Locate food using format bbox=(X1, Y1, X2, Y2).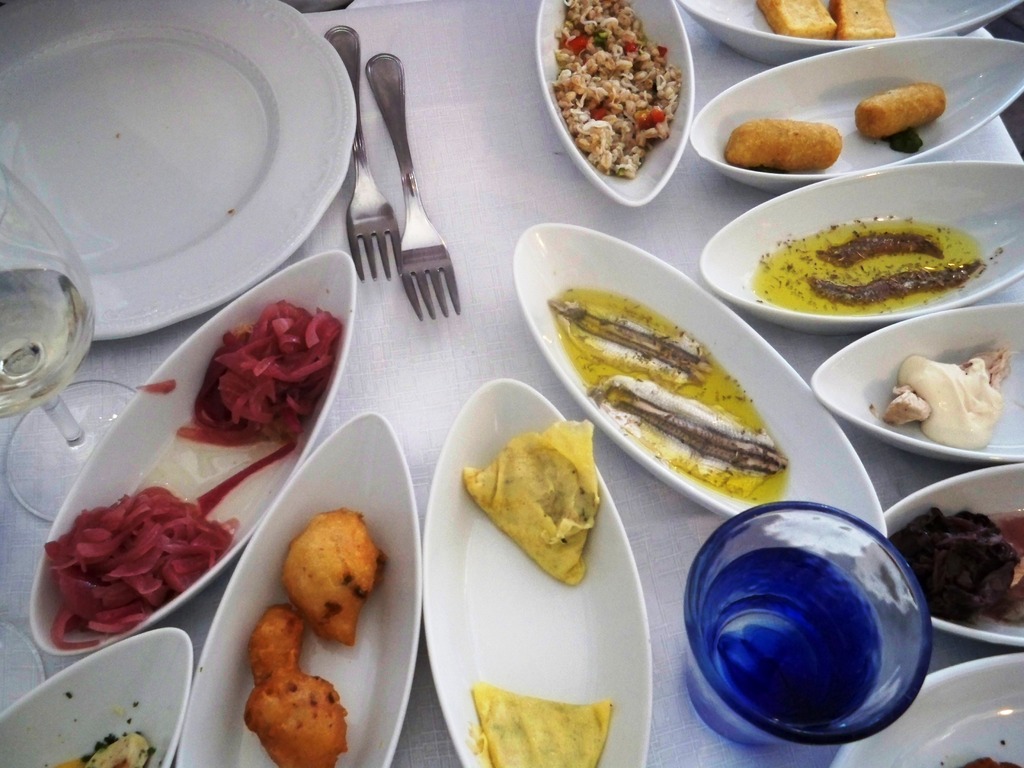
bbox=(751, 0, 840, 39).
